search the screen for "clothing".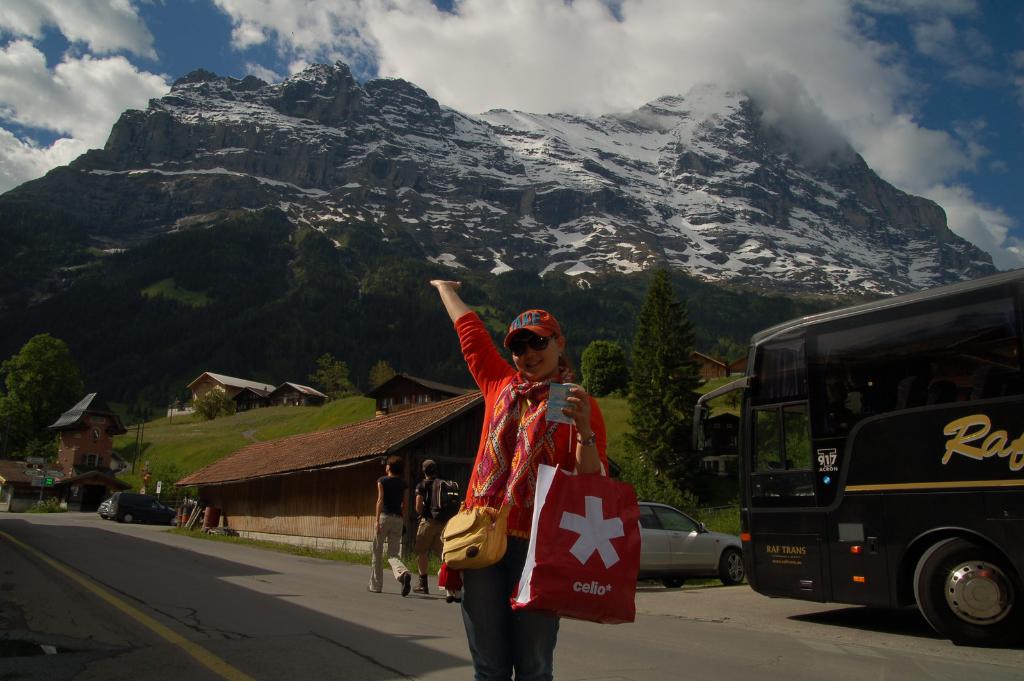
Found at <box>411,485,452,578</box>.
